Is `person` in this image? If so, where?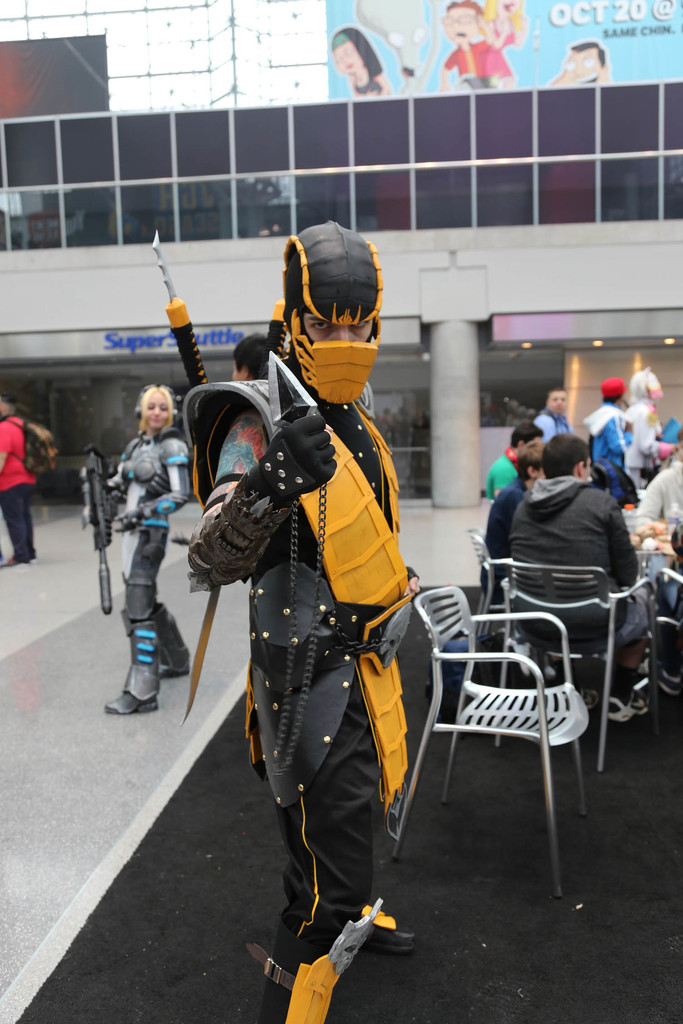
Yes, at 537/383/591/449.
